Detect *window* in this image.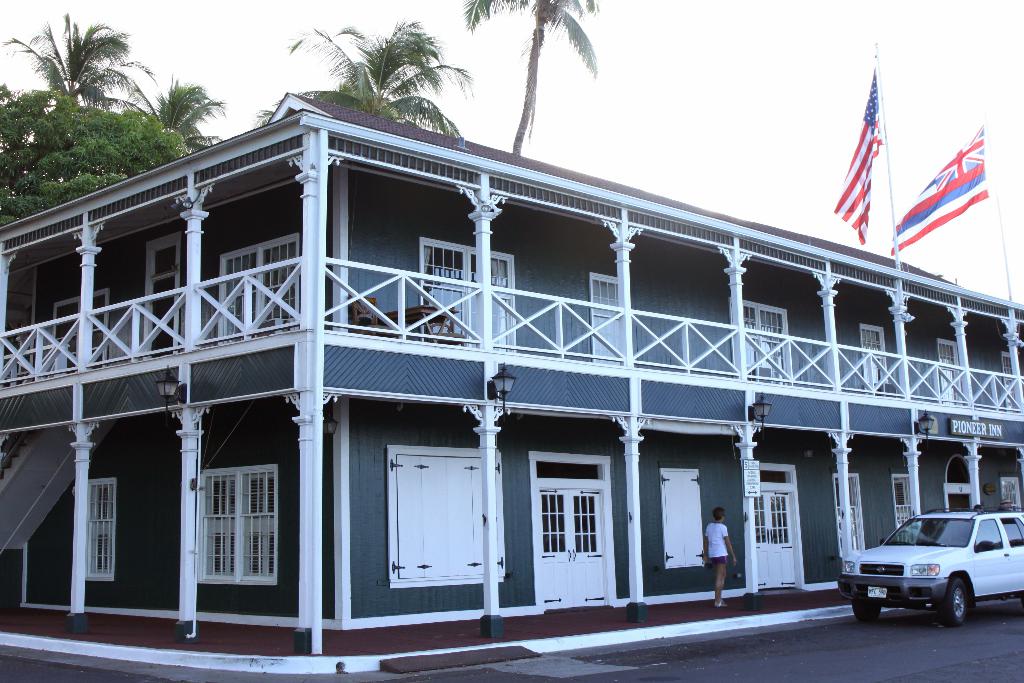
Detection: 35/292/118/379.
